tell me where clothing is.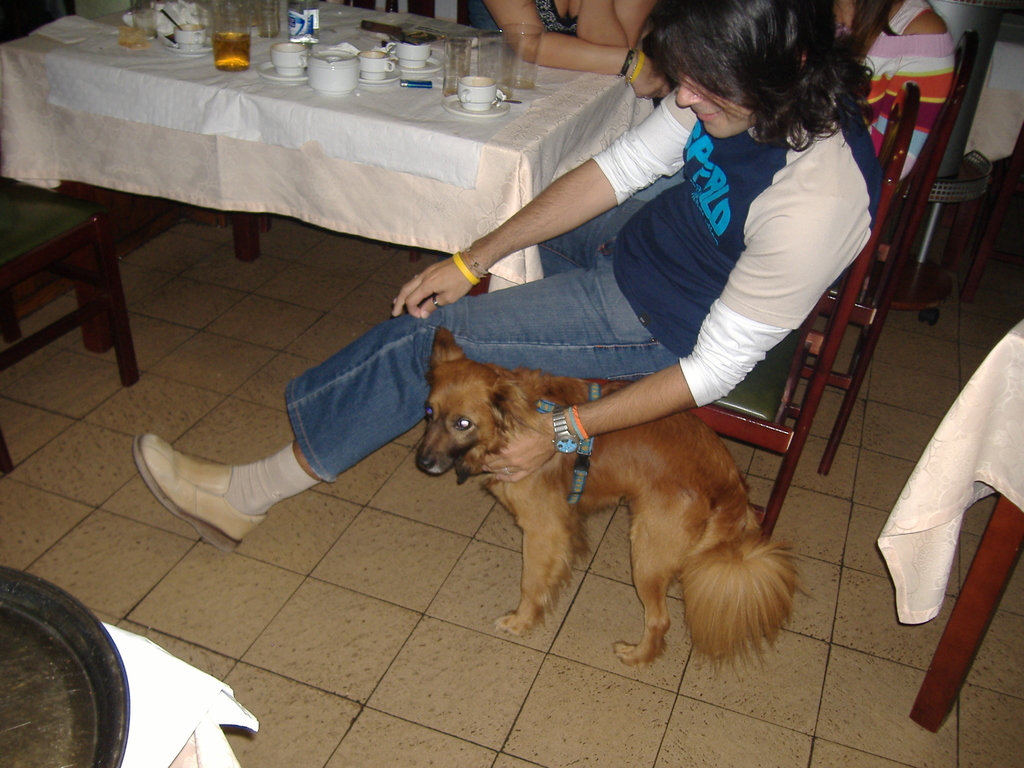
clothing is at x1=282, y1=84, x2=885, y2=480.
